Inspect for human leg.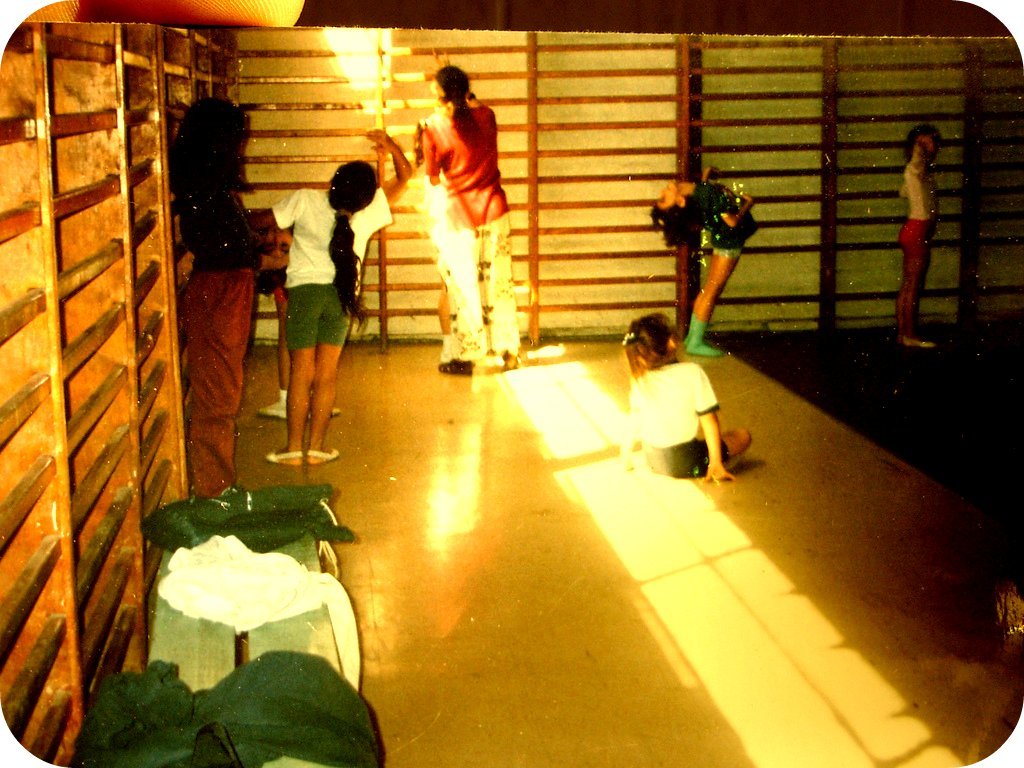
Inspection: region(893, 213, 930, 348).
